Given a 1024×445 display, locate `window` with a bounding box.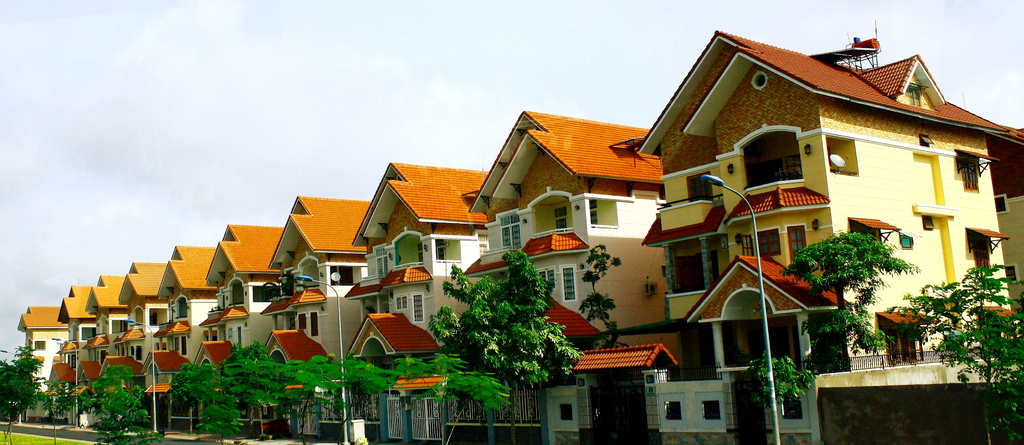
Located: BBox(557, 267, 577, 301).
